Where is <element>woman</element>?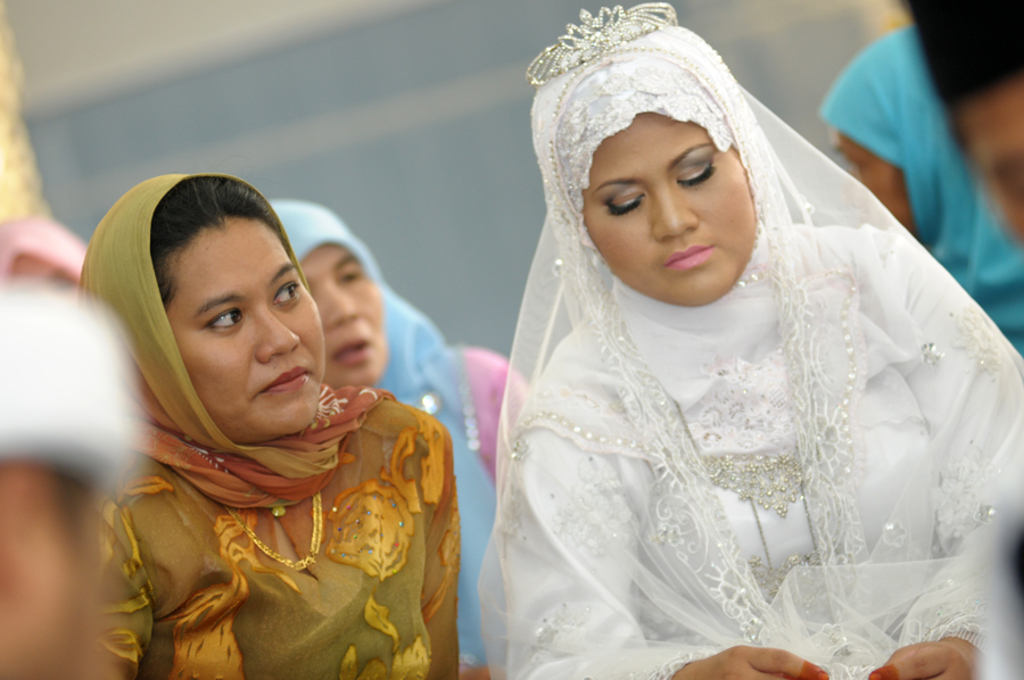
437:52:1023:679.
